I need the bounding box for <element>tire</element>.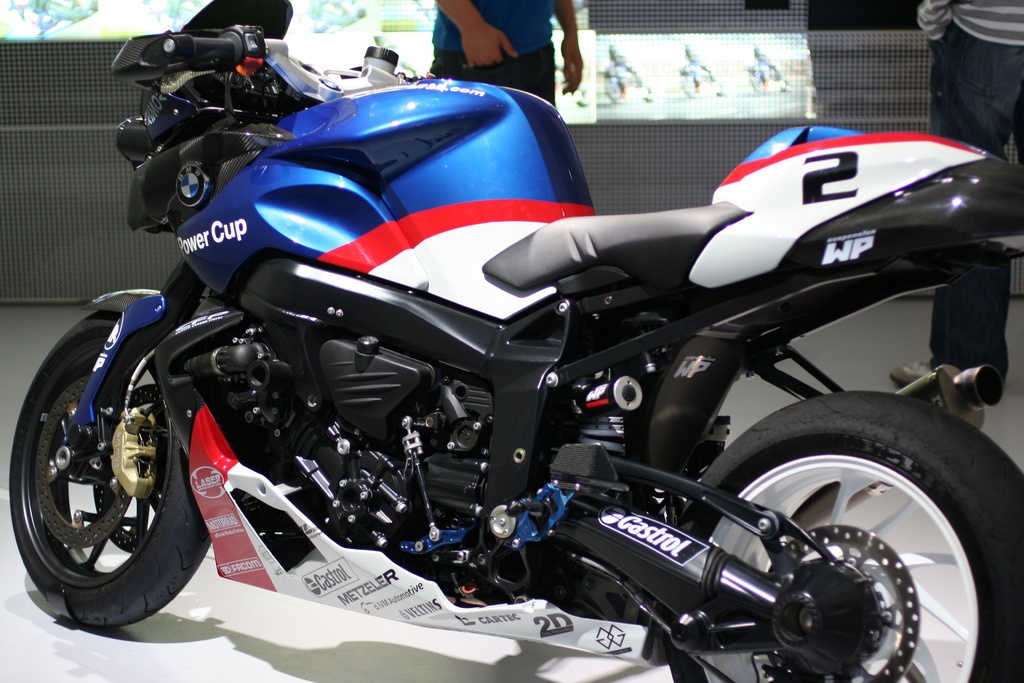
Here it is: <box>8,311,211,626</box>.
